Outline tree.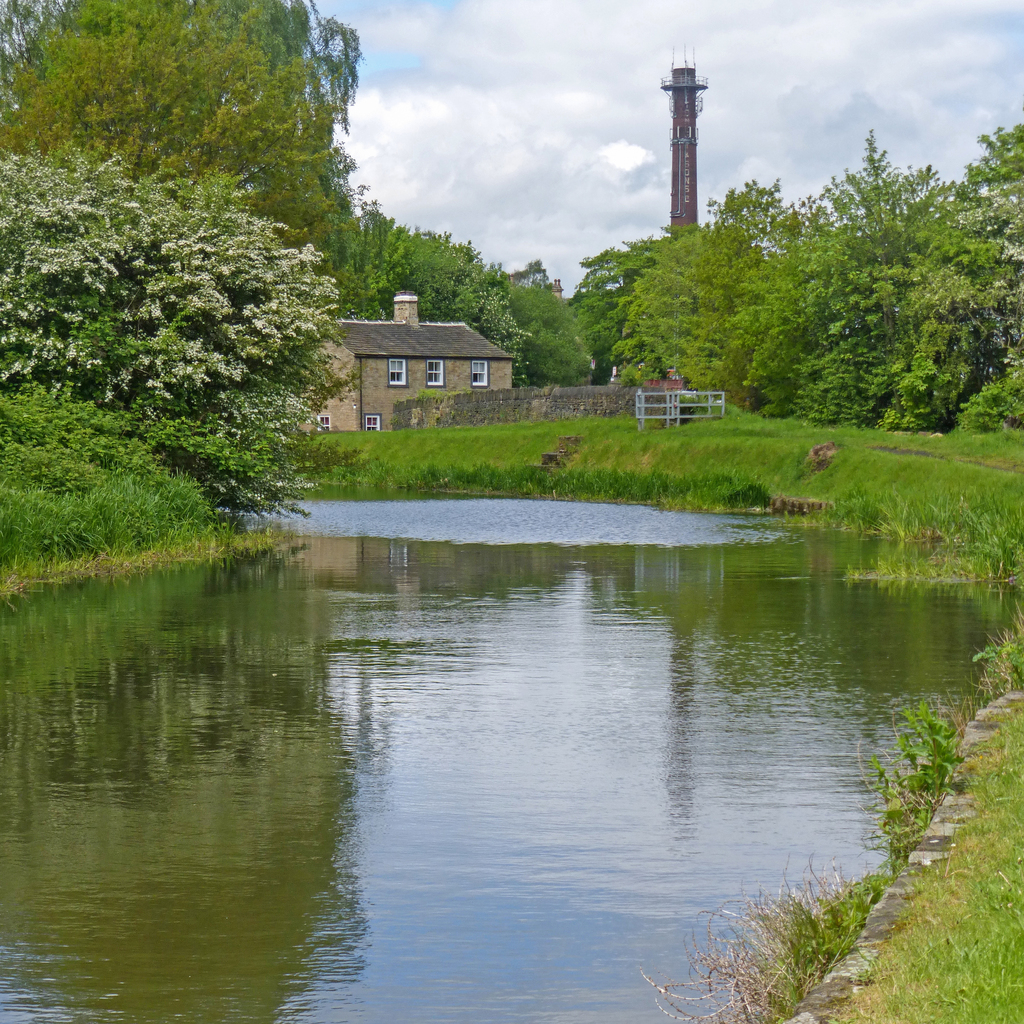
Outline: left=0, top=0, right=366, bottom=258.
